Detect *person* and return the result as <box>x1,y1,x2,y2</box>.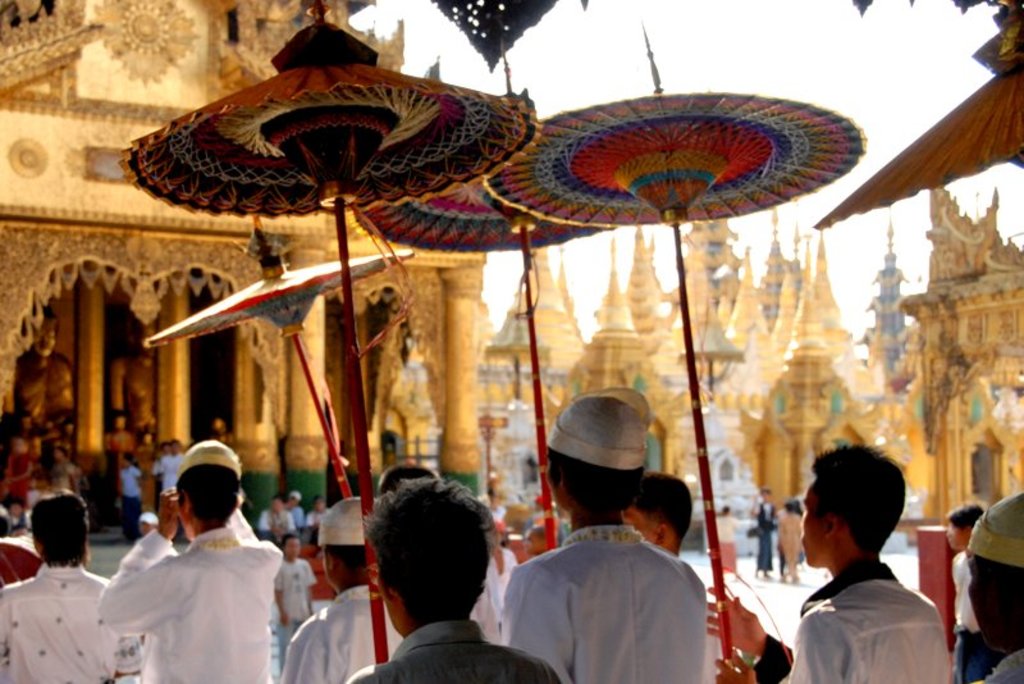
<box>152,438,189,494</box>.
